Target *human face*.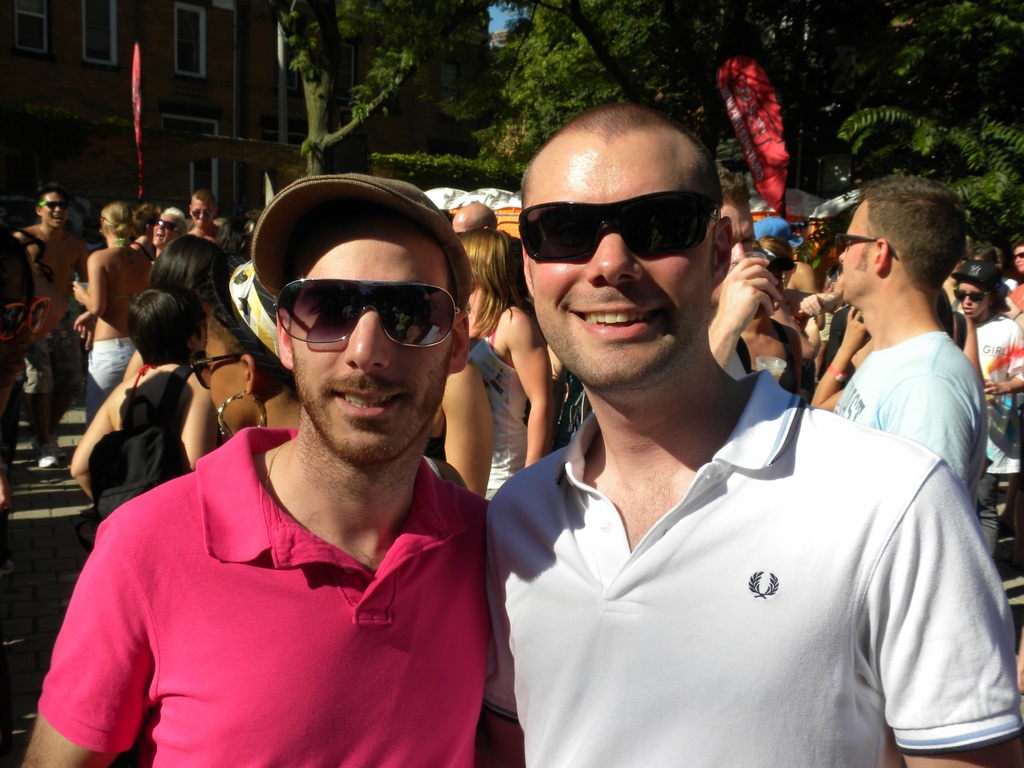
Target region: box(206, 336, 247, 424).
